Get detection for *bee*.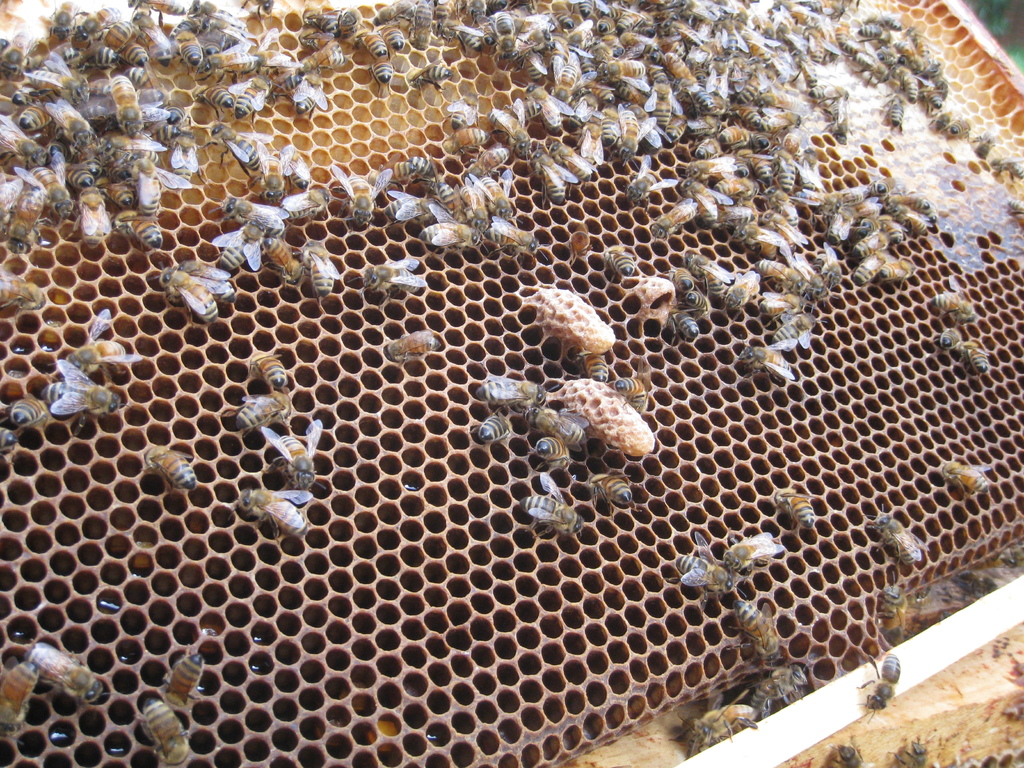
Detection: (35, 359, 120, 428).
